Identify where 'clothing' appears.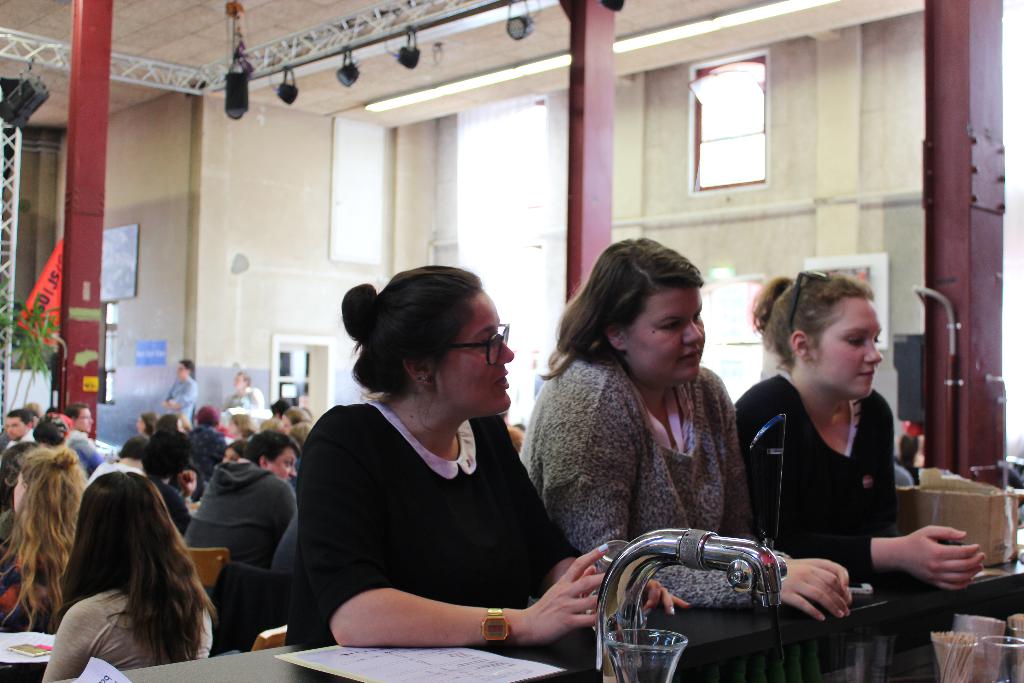
Appears at left=223, top=383, right=268, bottom=432.
